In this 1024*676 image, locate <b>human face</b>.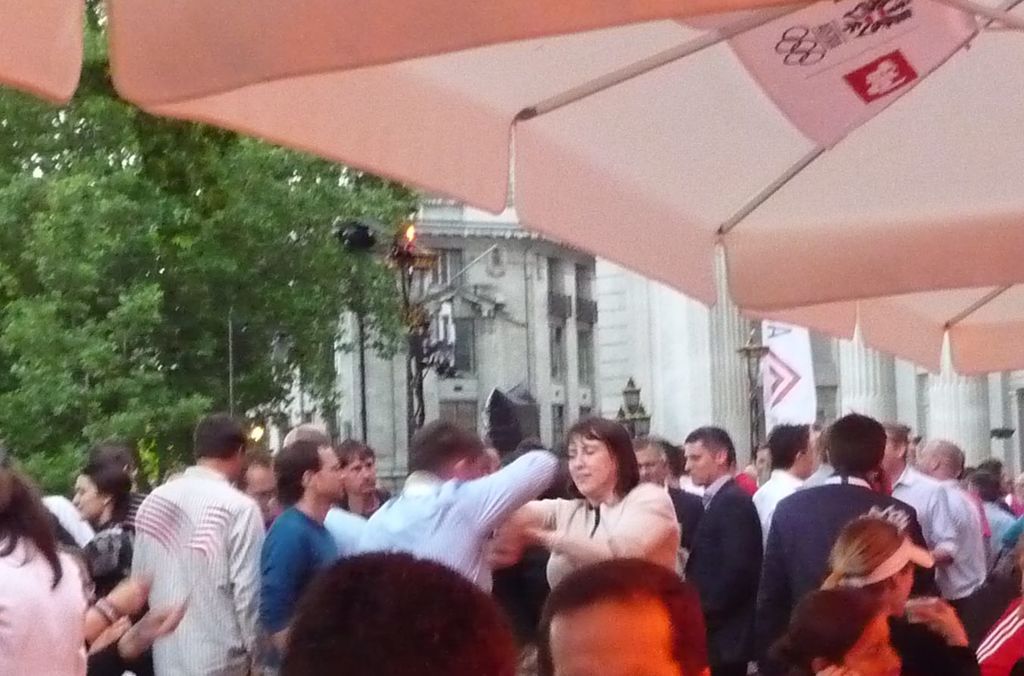
Bounding box: bbox=[317, 448, 343, 501].
